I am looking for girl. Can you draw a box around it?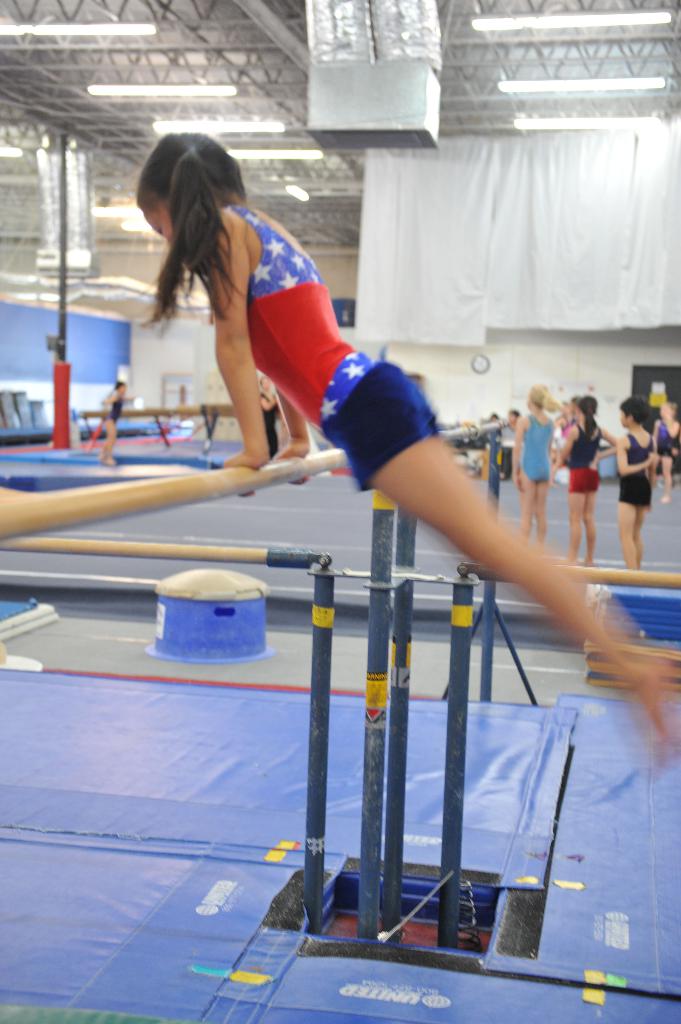
Sure, the bounding box is <box>256,374,292,464</box>.
